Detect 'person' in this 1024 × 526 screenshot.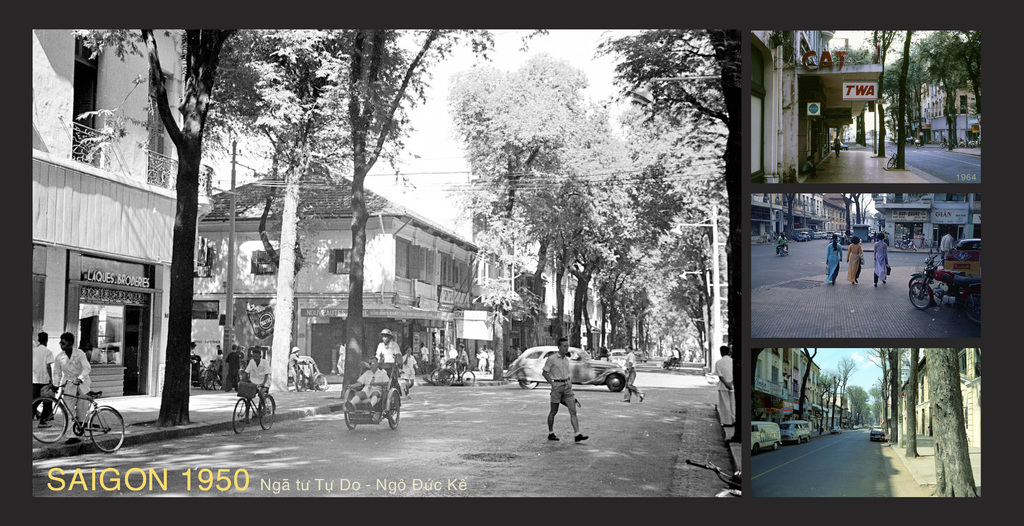
Detection: (431, 341, 442, 368).
